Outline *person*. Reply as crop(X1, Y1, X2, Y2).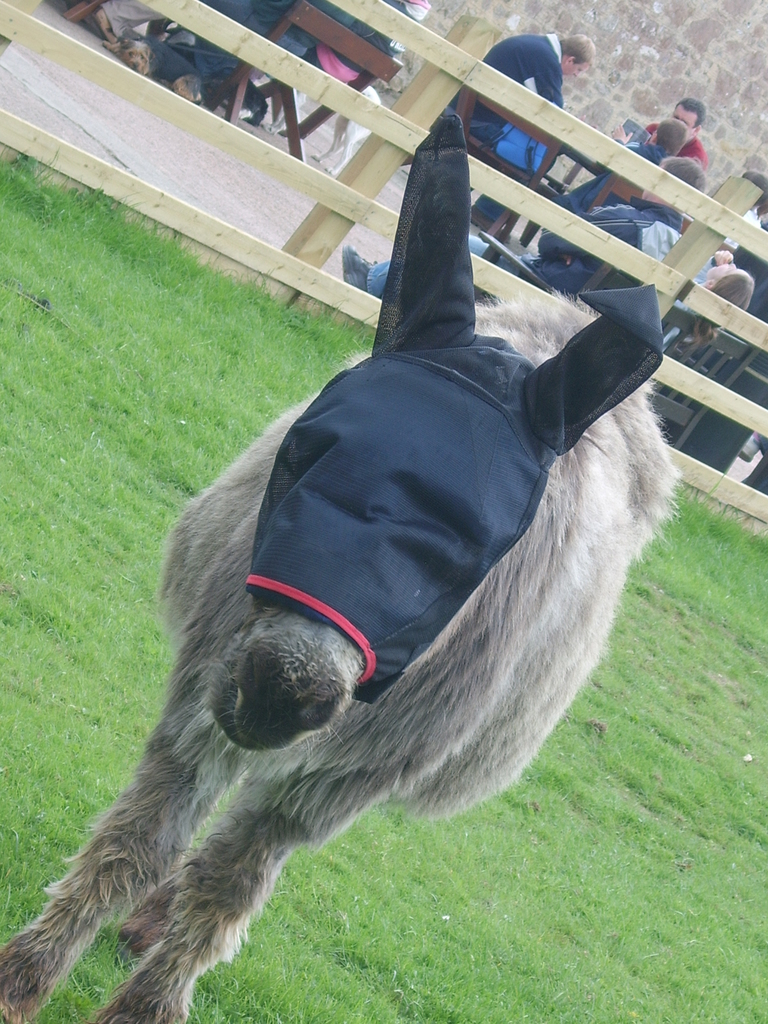
crop(540, 121, 690, 252).
